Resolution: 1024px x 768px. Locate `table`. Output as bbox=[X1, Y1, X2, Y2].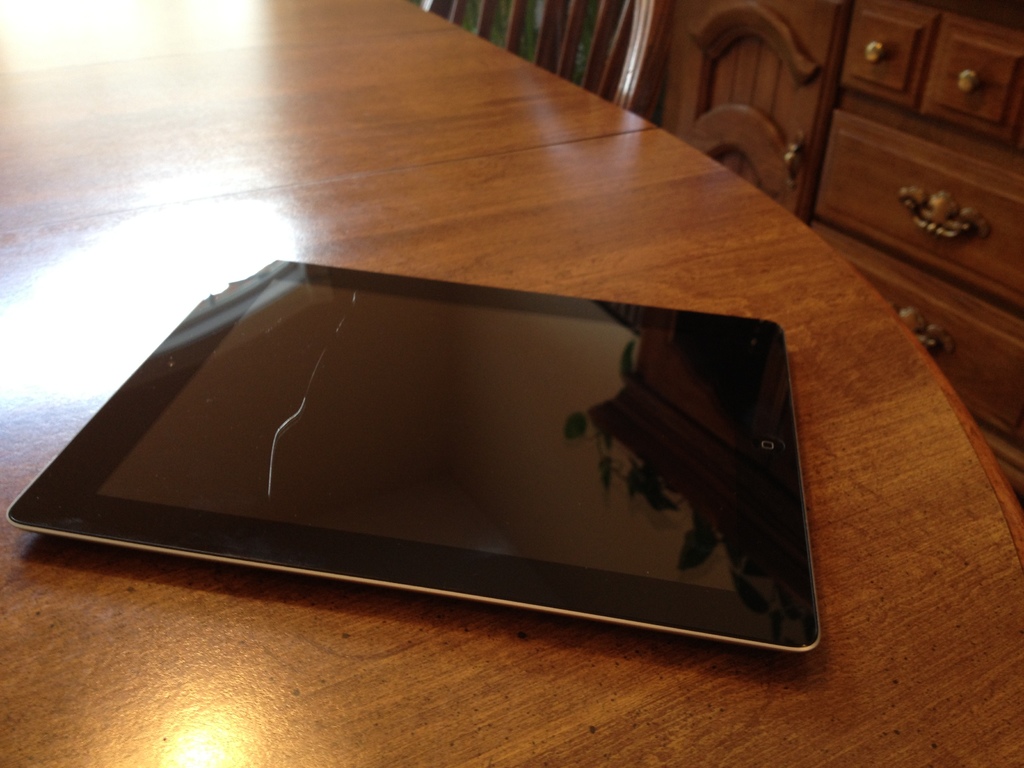
bbox=[0, 0, 1023, 767].
